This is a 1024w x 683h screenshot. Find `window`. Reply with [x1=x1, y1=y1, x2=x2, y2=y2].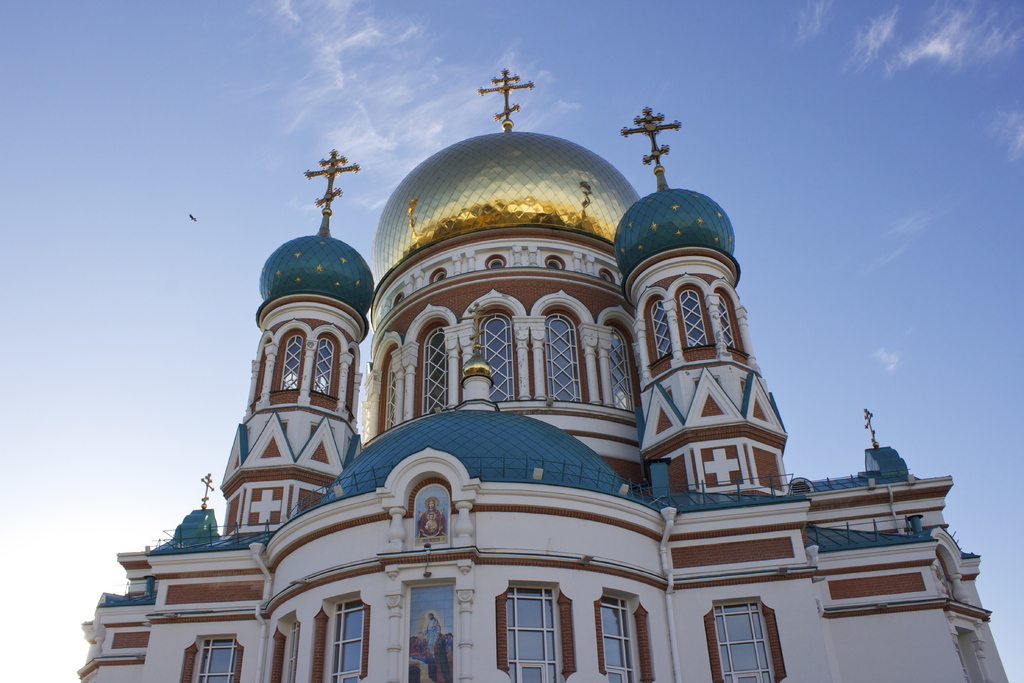
[x1=331, y1=599, x2=361, y2=682].
